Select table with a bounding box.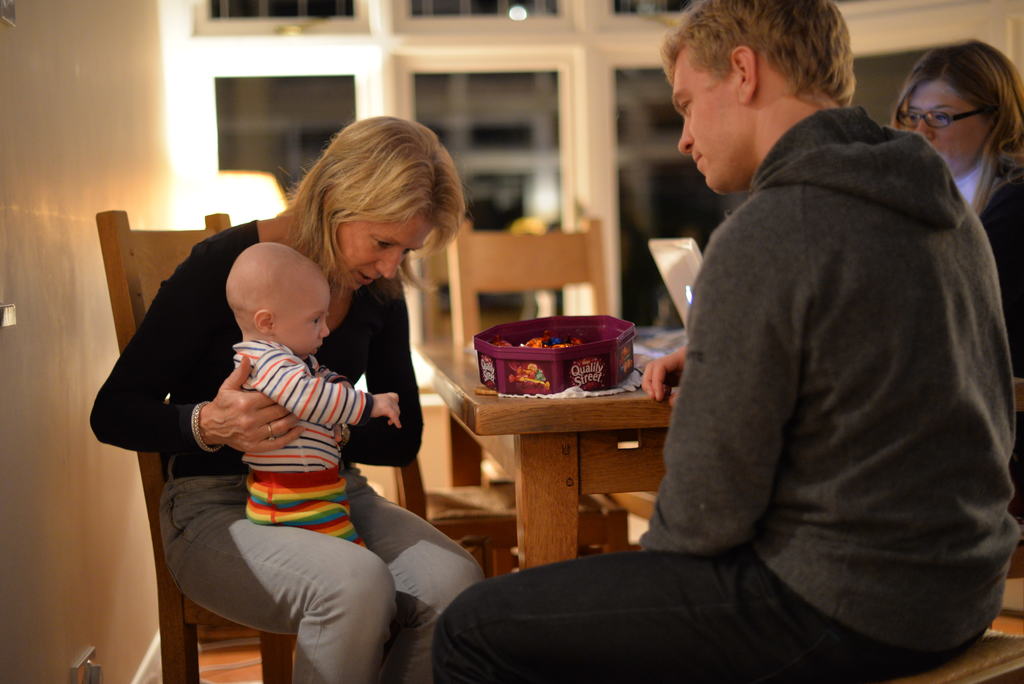
(405, 363, 710, 577).
